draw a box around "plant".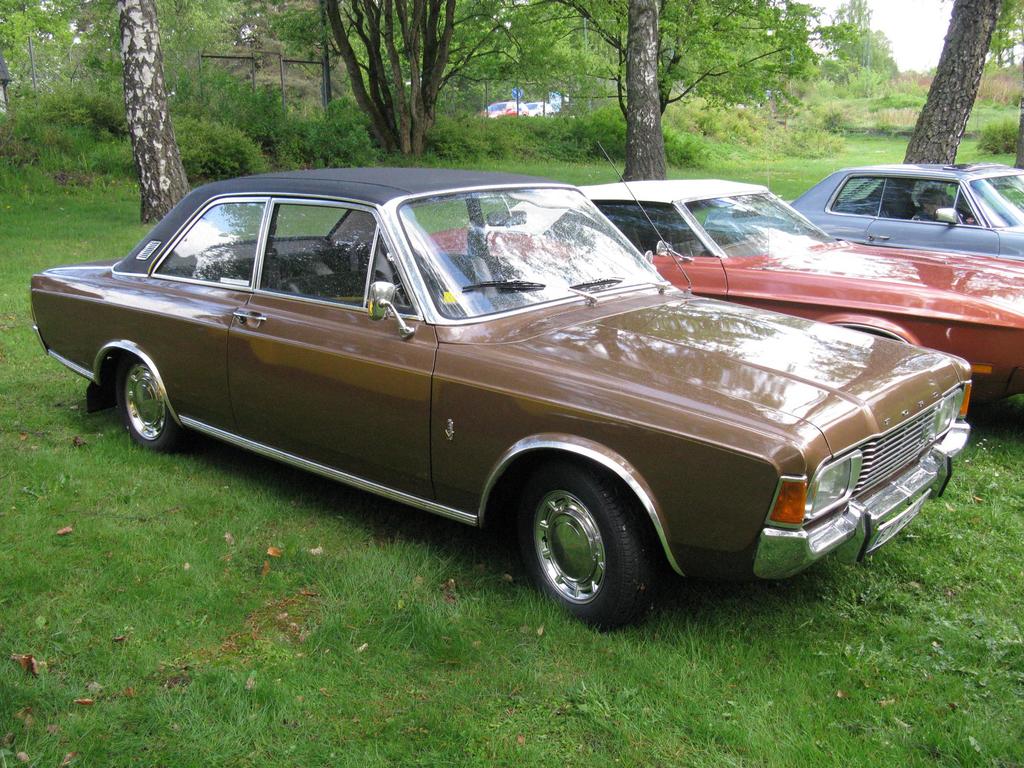
164:117:276:192.
